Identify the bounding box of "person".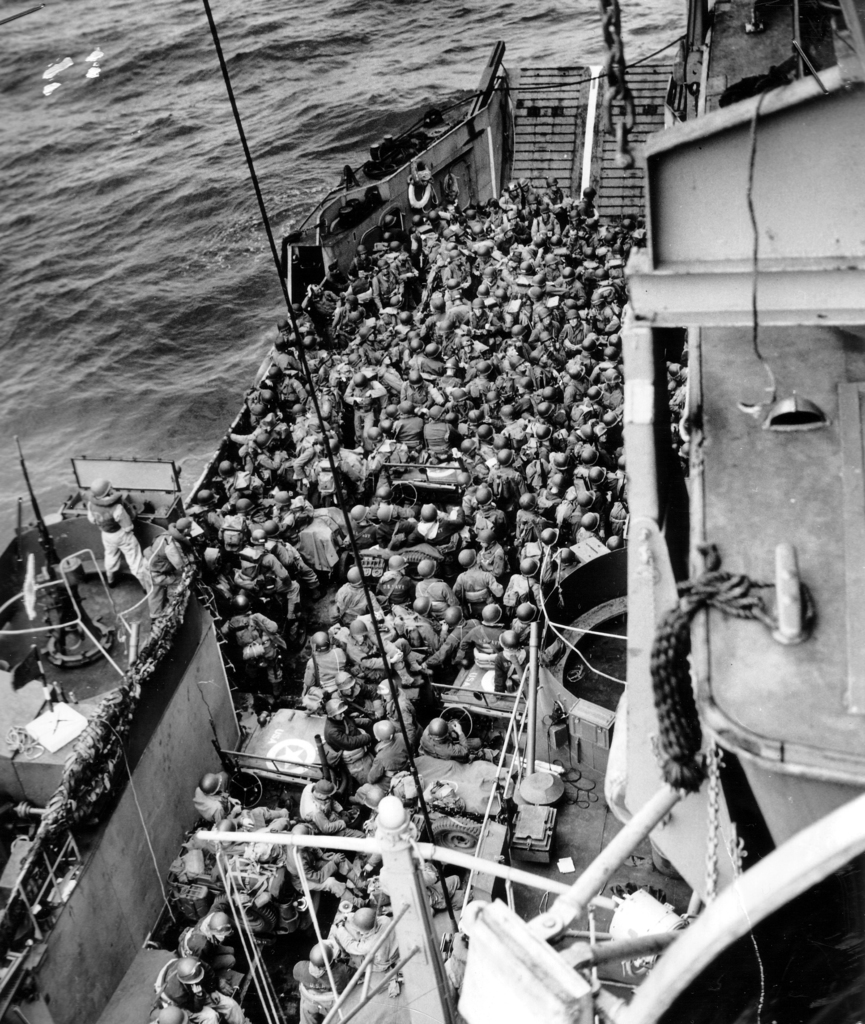
160,955,206,1014.
